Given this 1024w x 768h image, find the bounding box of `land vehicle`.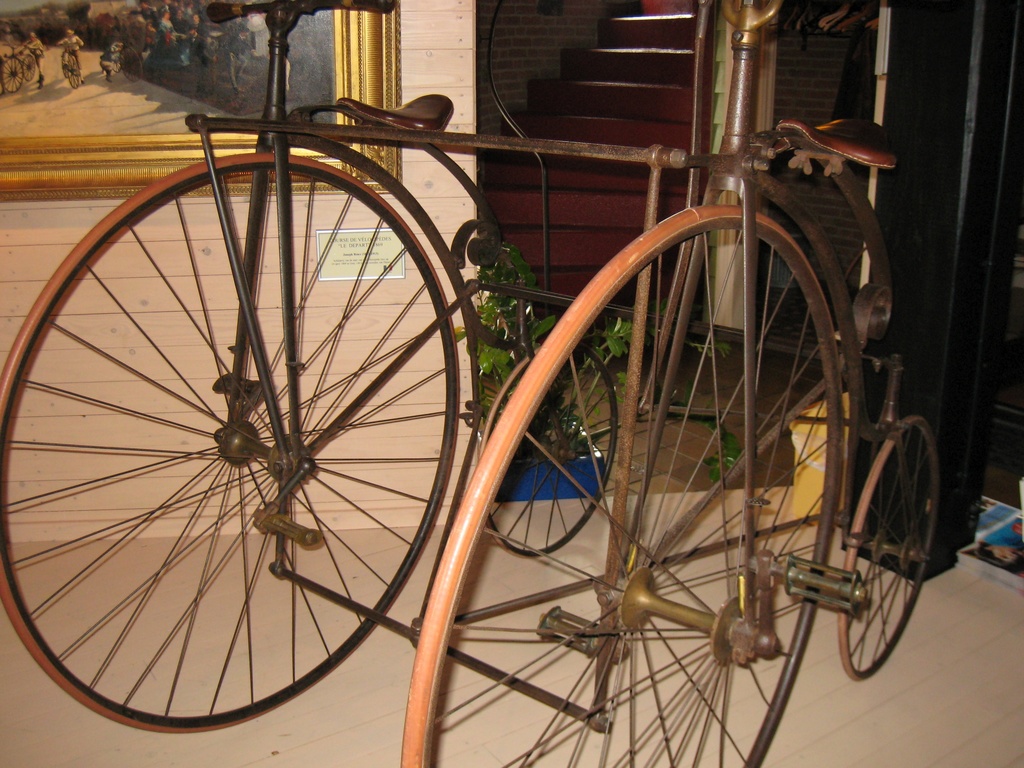
{"x1": 0, "y1": 0, "x2": 1001, "y2": 767}.
